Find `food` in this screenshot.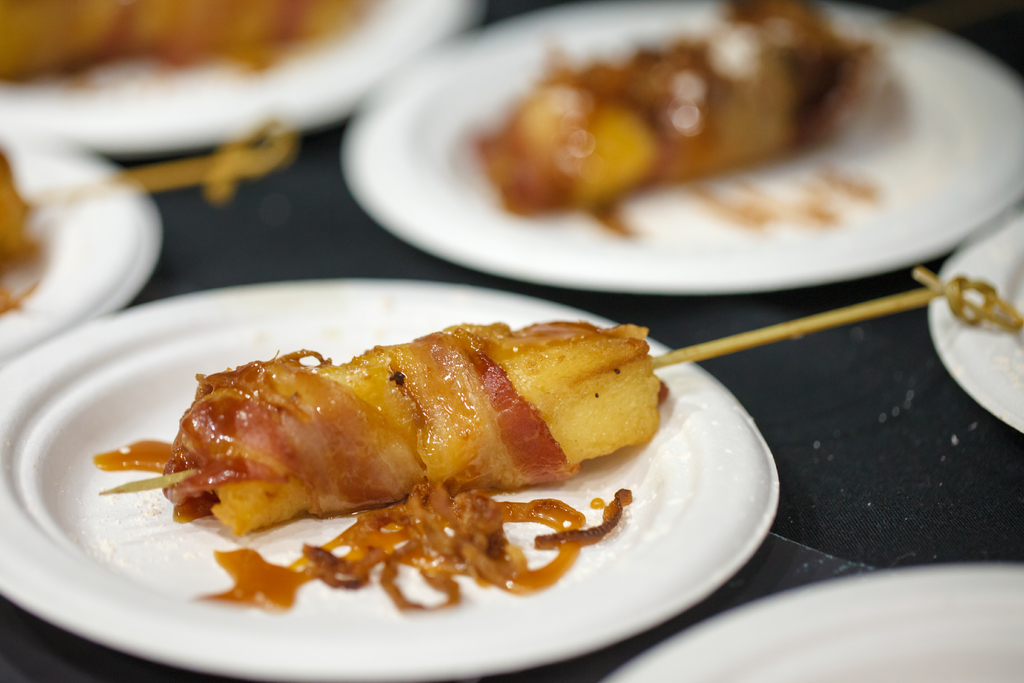
The bounding box for `food` is left=471, top=0, right=875, bottom=227.
